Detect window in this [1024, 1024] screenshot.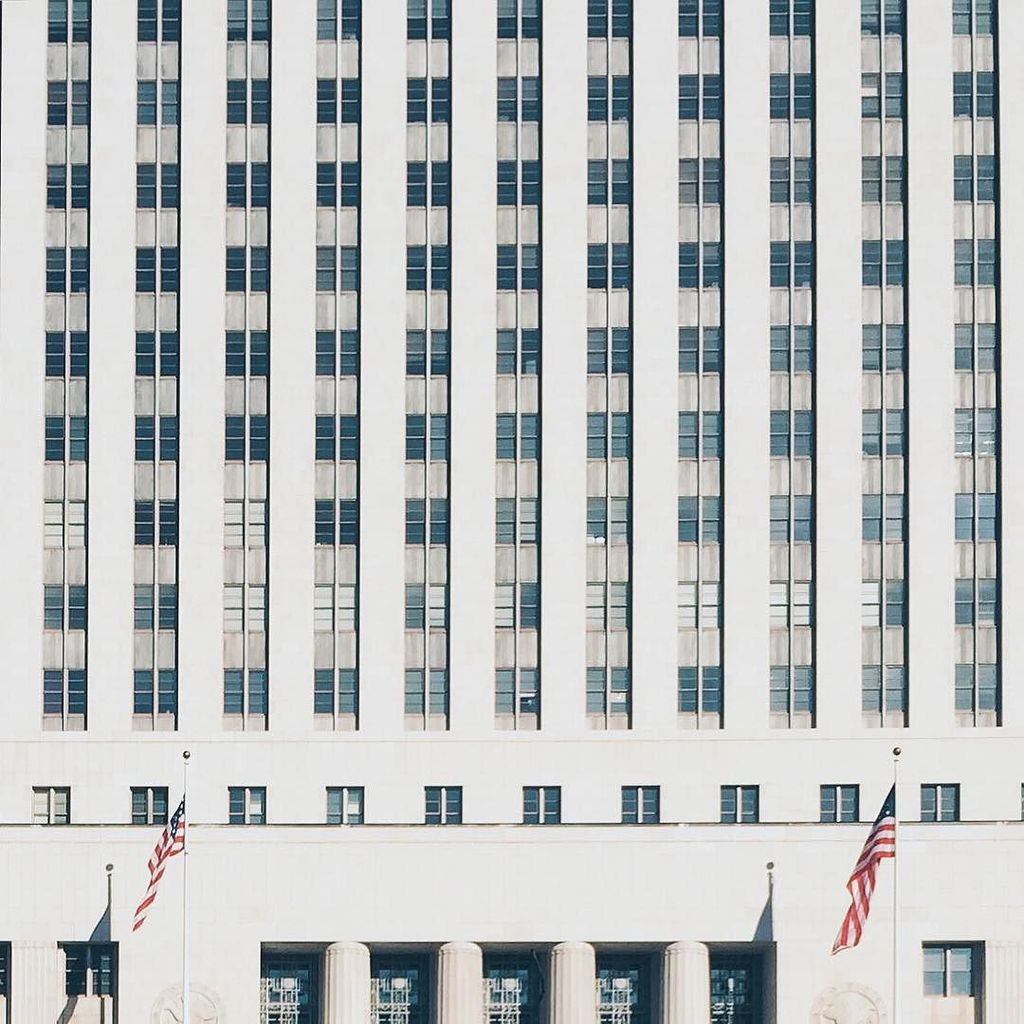
Detection: 319/787/366/827.
